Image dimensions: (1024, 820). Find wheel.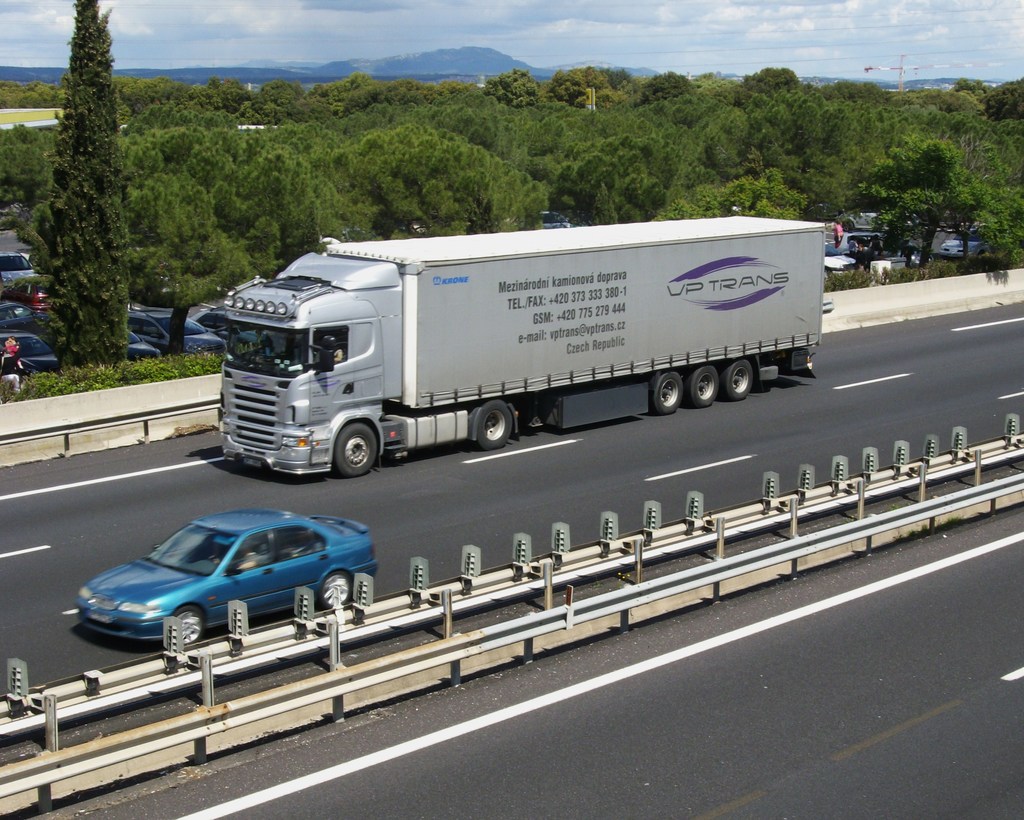
bbox(332, 420, 375, 479).
